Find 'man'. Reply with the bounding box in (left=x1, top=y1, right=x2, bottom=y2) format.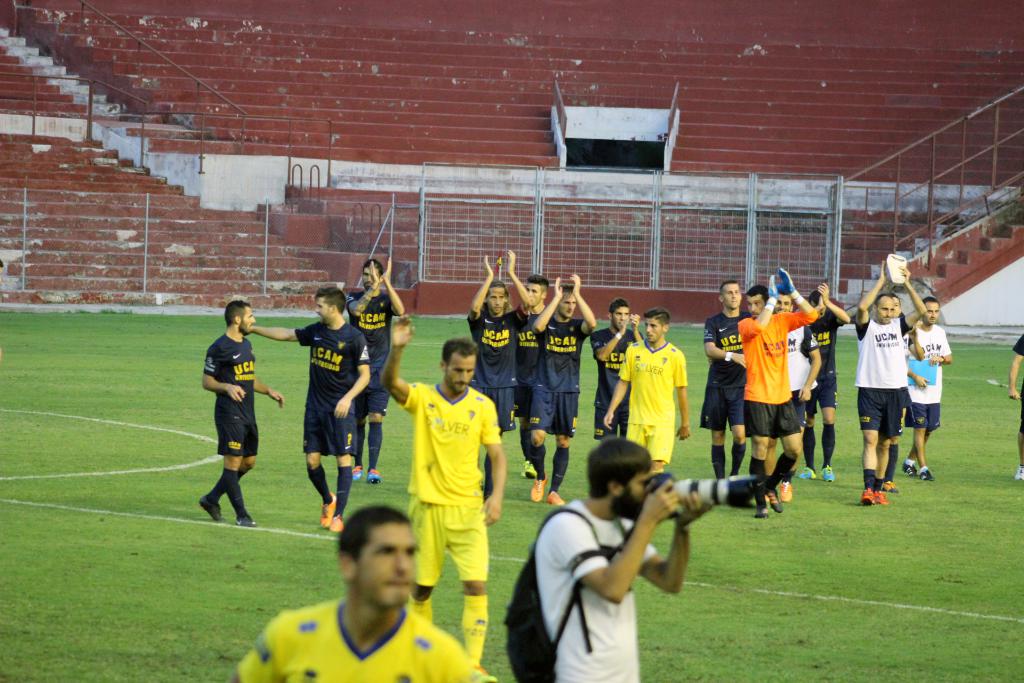
(left=532, top=273, right=595, bottom=503).
